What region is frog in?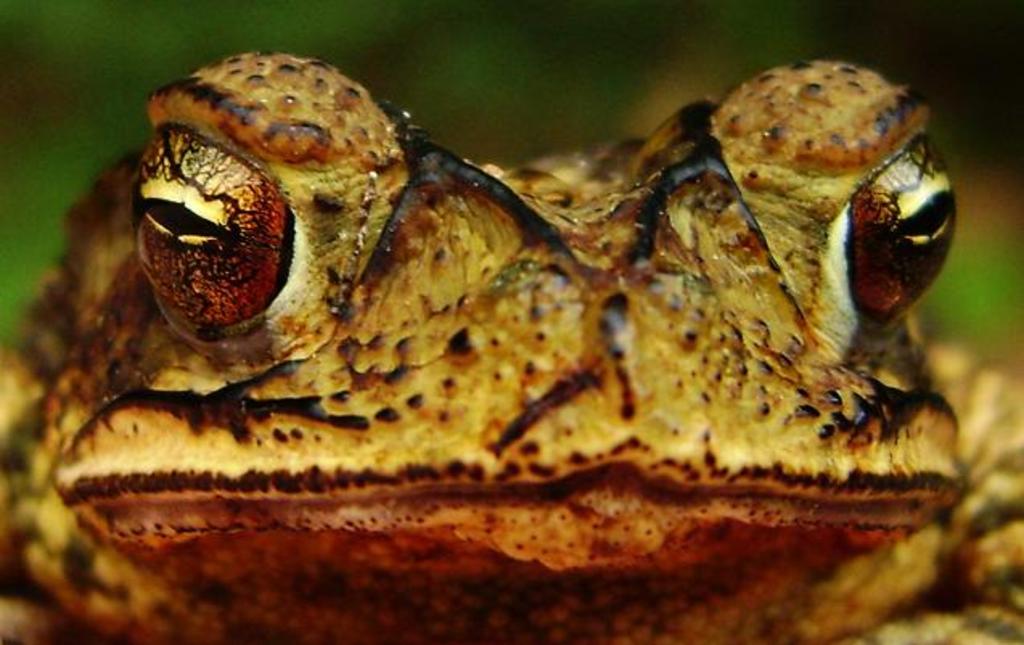
box(0, 53, 1022, 643).
